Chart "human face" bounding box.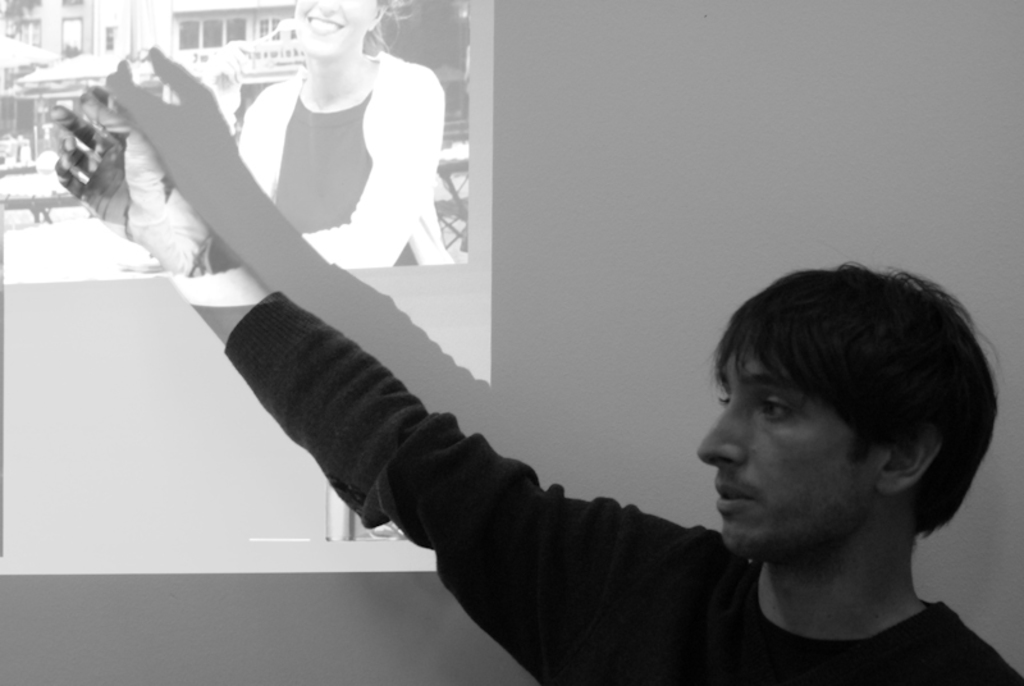
Charted: 692, 337, 884, 559.
